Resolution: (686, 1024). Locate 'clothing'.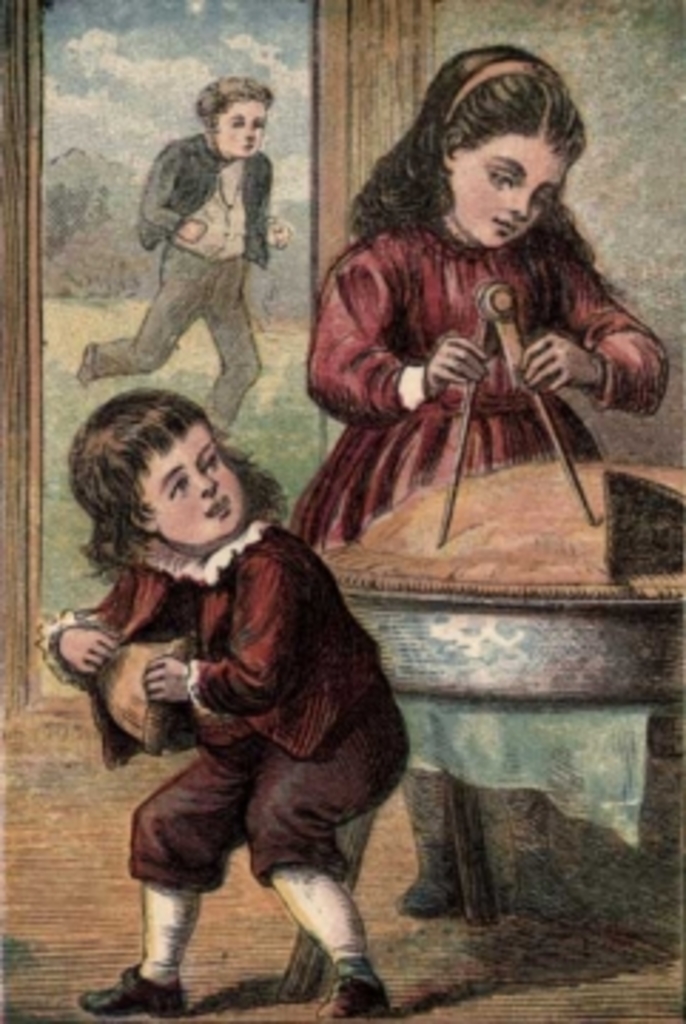
28/481/413/973.
